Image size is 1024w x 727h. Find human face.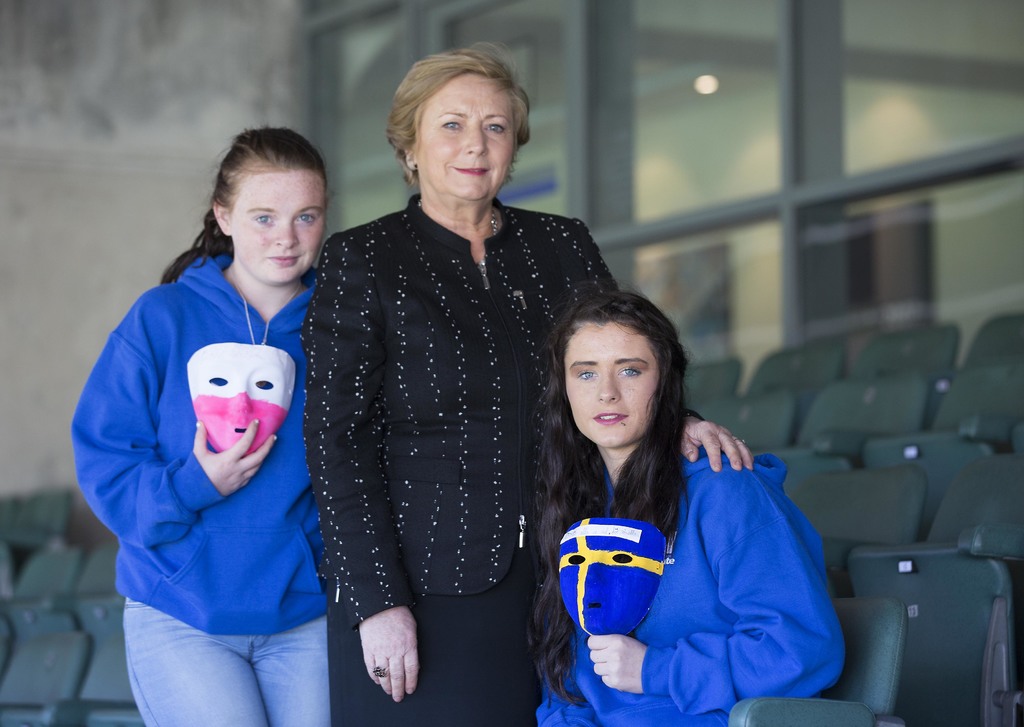
pyautogui.locateOnScreen(561, 314, 664, 487).
